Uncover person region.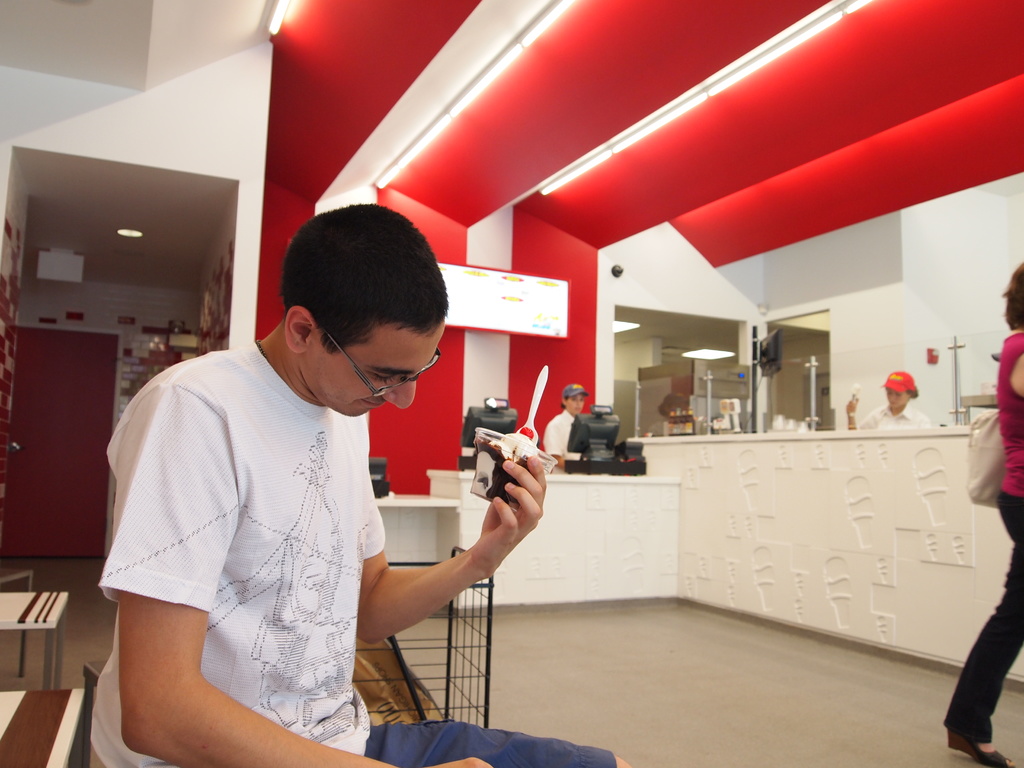
Uncovered: 73 173 442 767.
